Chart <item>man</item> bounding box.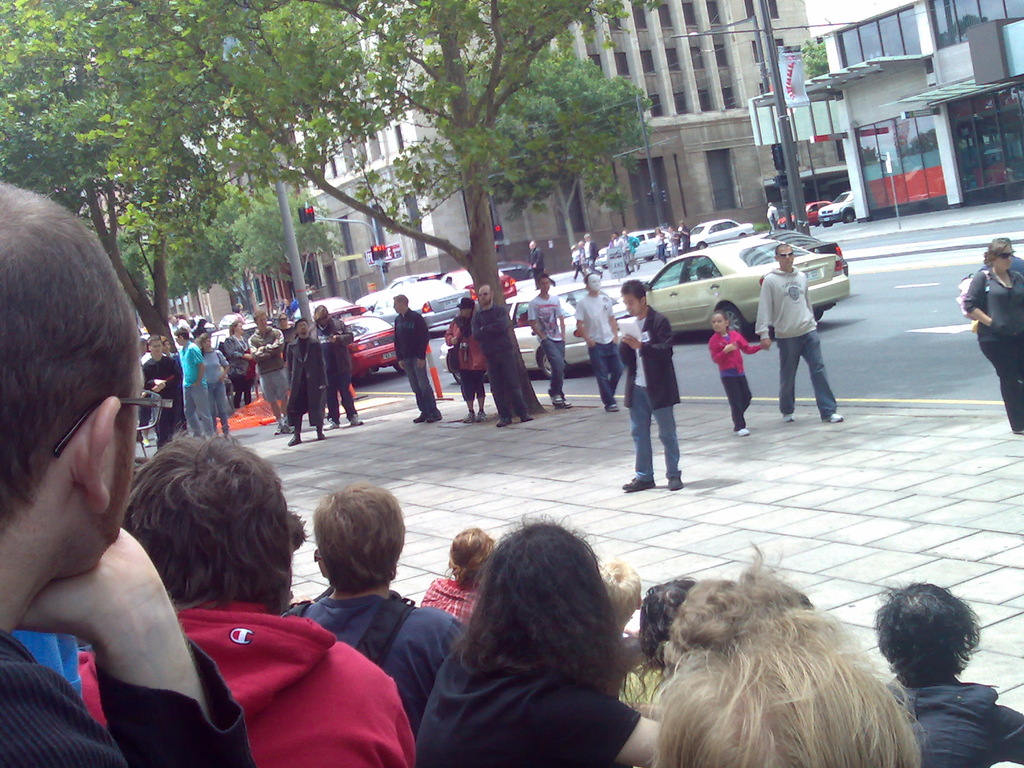
Charted: (574, 271, 626, 413).
